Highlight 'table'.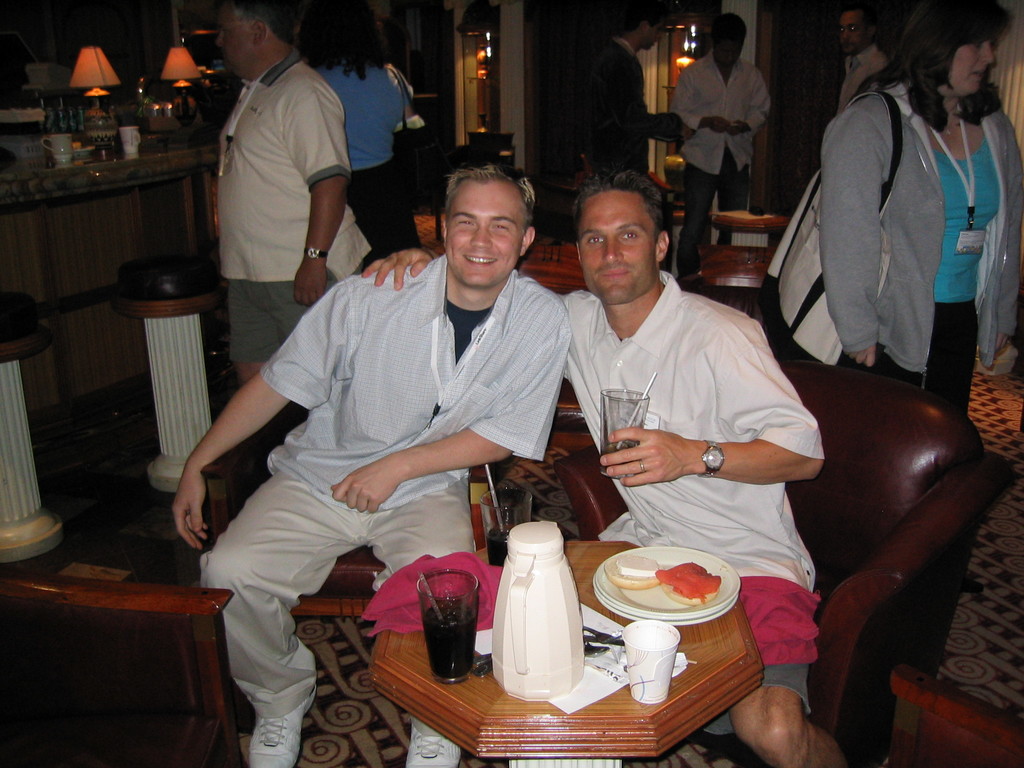
Highlighted region: BBox(708, 207, 794, 246).
